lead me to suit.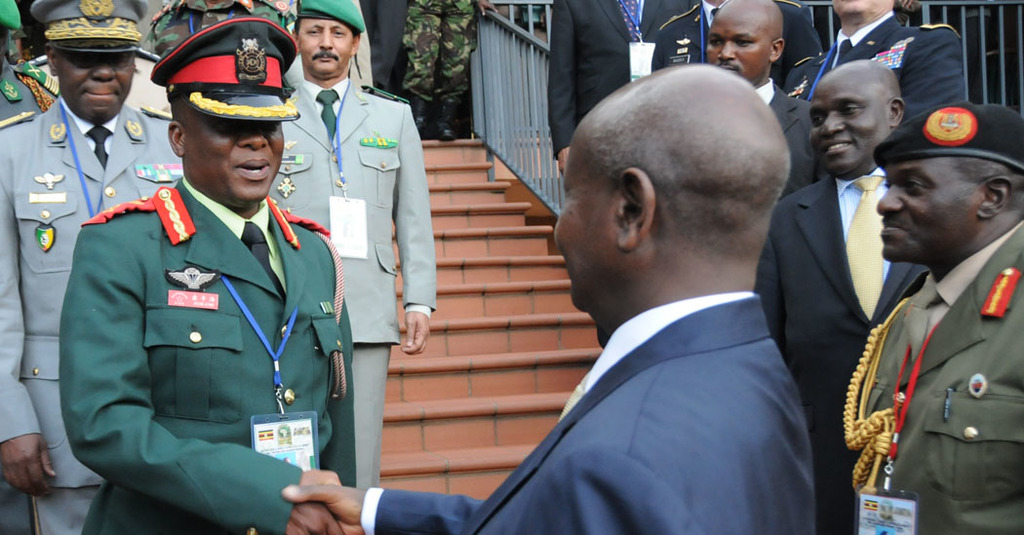
Lead to {"left": 357, "top": 288, "right": 821, "bottom": 534}.
